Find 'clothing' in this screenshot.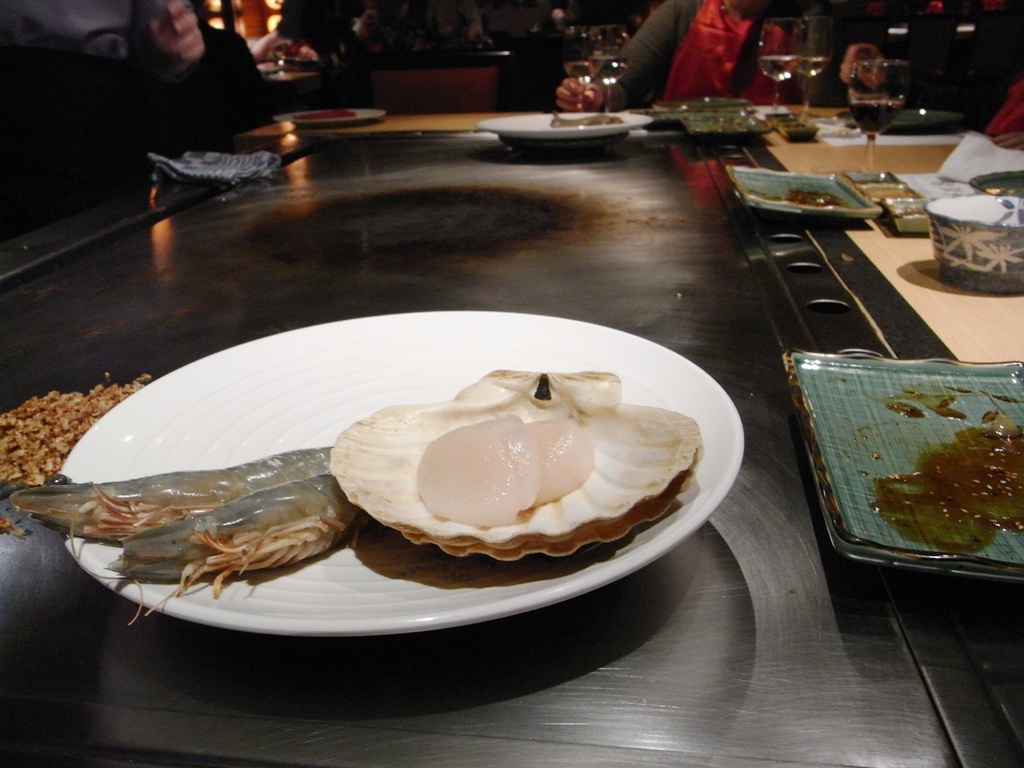
The bounding box for 'clothing' is {"left": 398, "top": 0, "right": 483, "bottom": 49}.
